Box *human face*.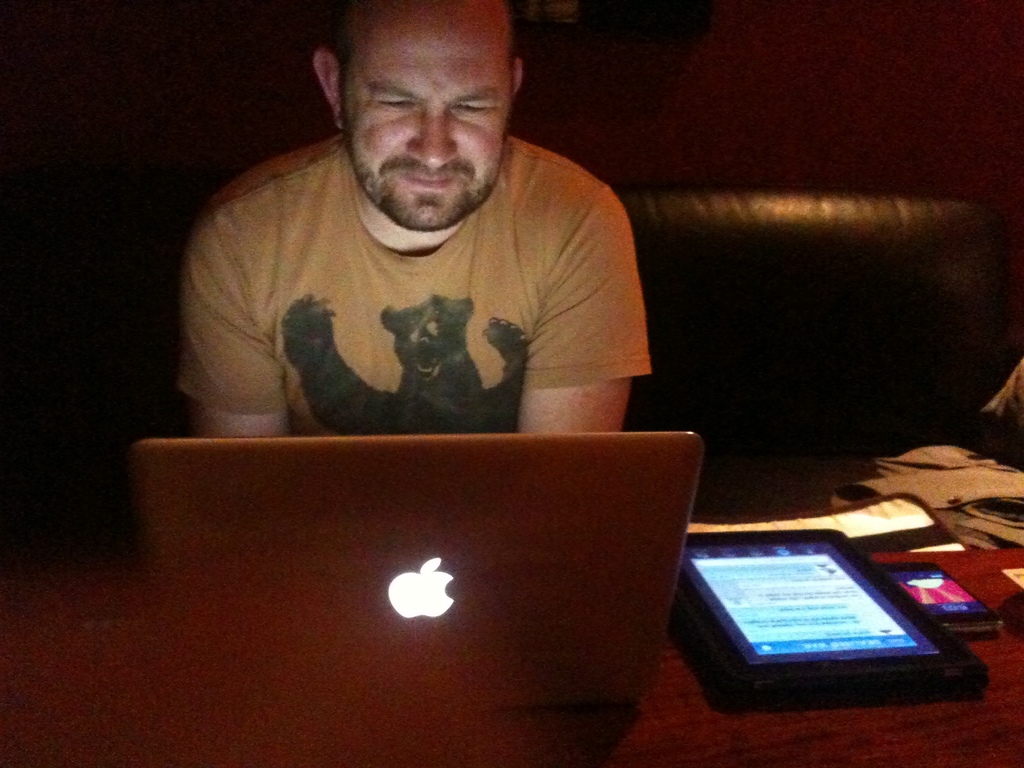
pyautogui.locateOnScreen(341, 0, 513, 233).
